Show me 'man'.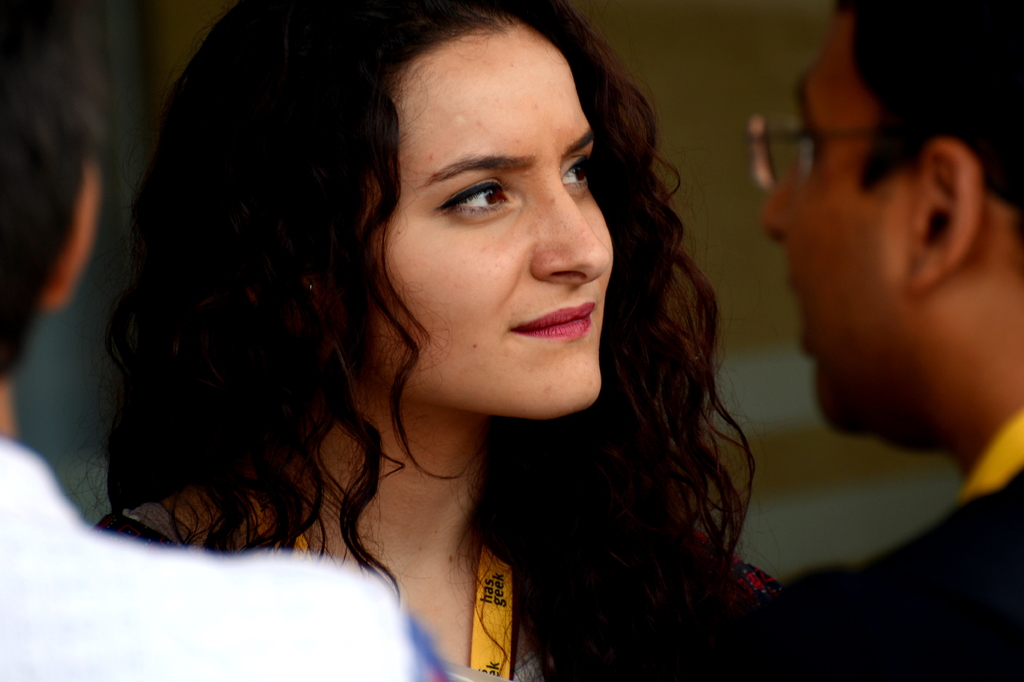
'man' is here: [x1=0, y1=0, x2=457, y2=681].
